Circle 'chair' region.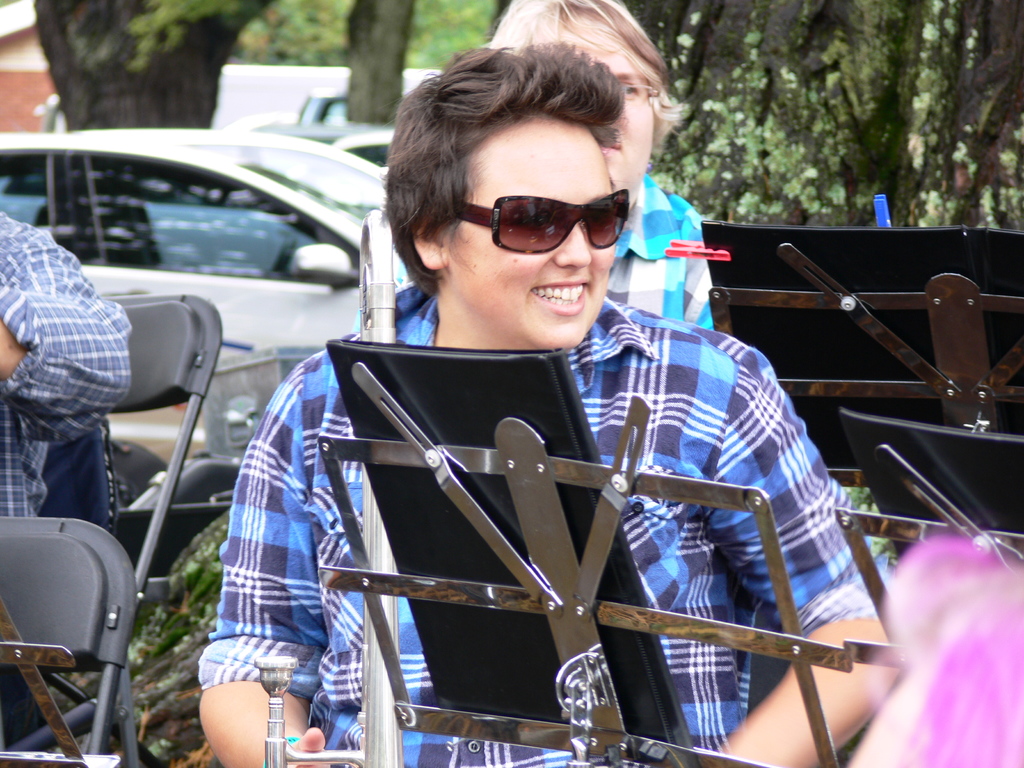
Region: region(13, 294, 223, 767).
